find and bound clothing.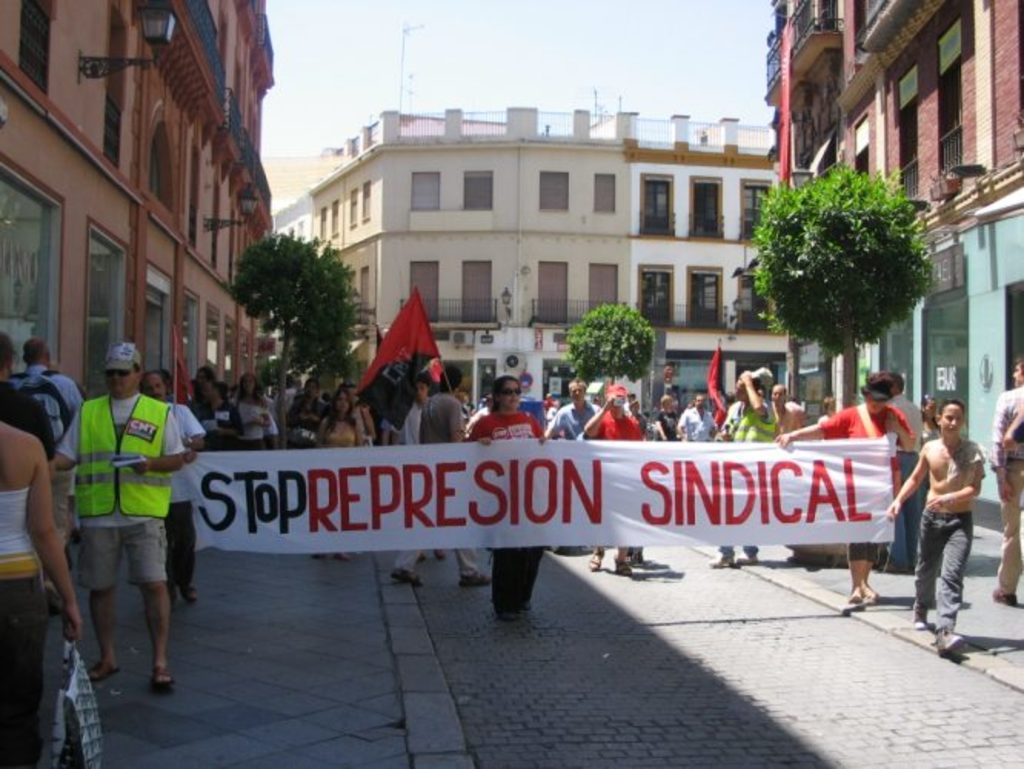
Bound: bbox=[57, 391, 183, 574].
